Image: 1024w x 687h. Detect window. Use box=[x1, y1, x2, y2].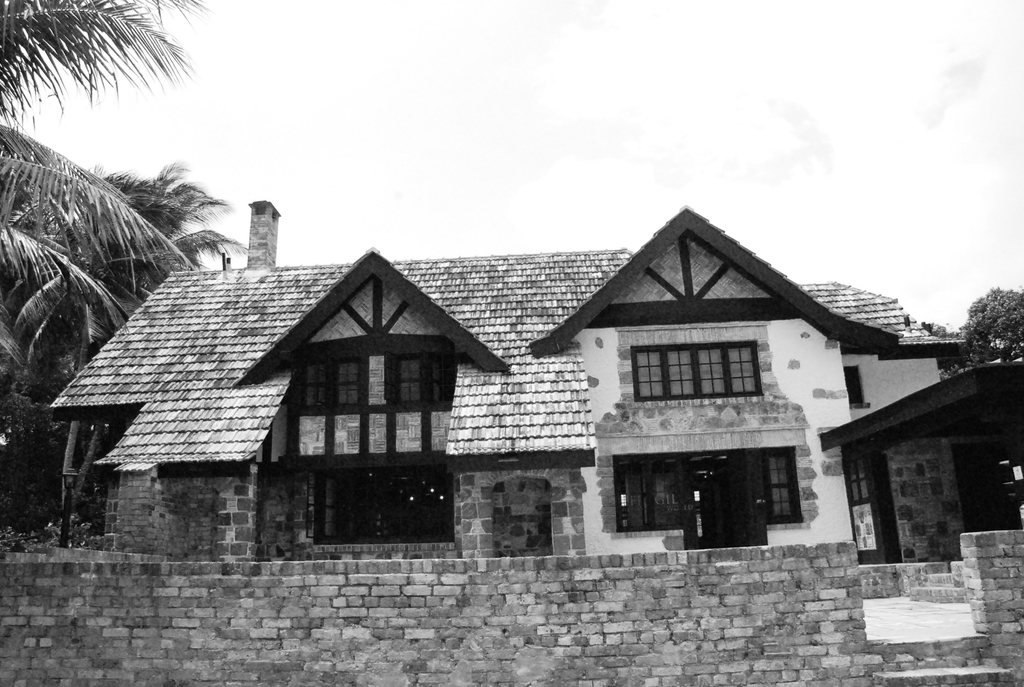
box=[843, 367, 874, 407].
